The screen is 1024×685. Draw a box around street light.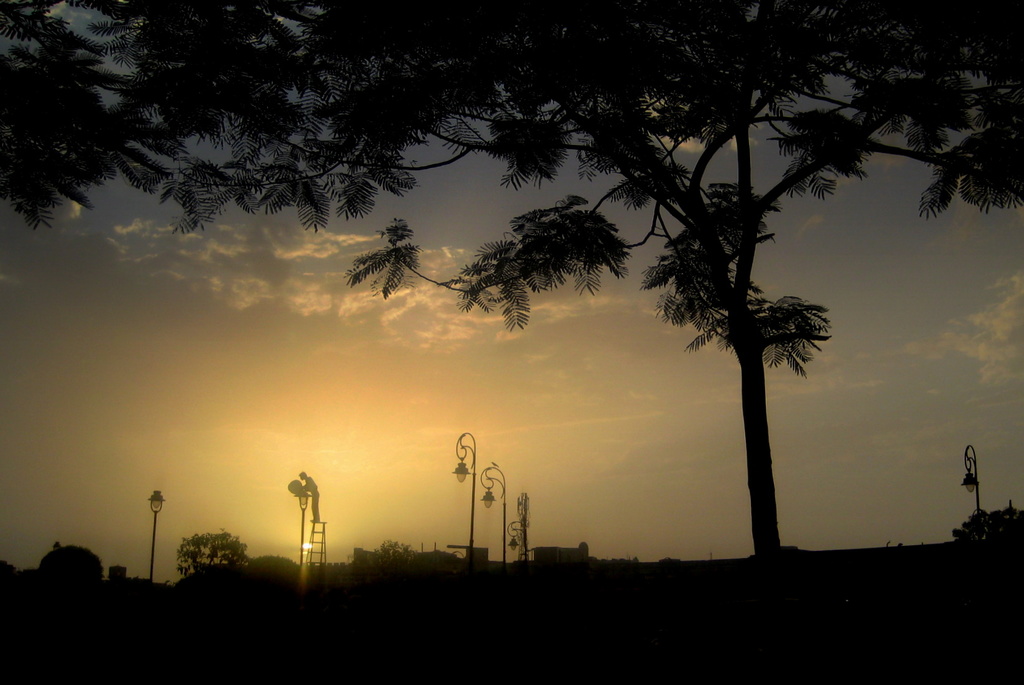
506,495,545,566.
